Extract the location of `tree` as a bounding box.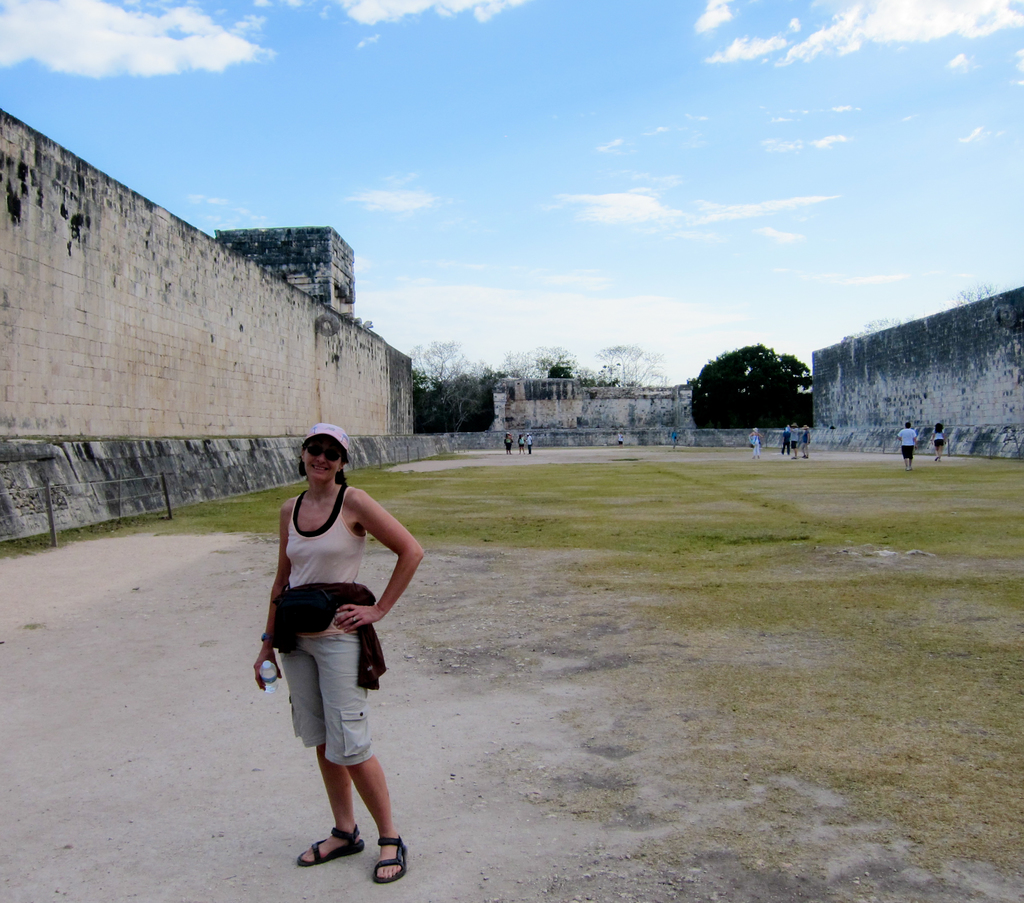
502,339,573,378.
